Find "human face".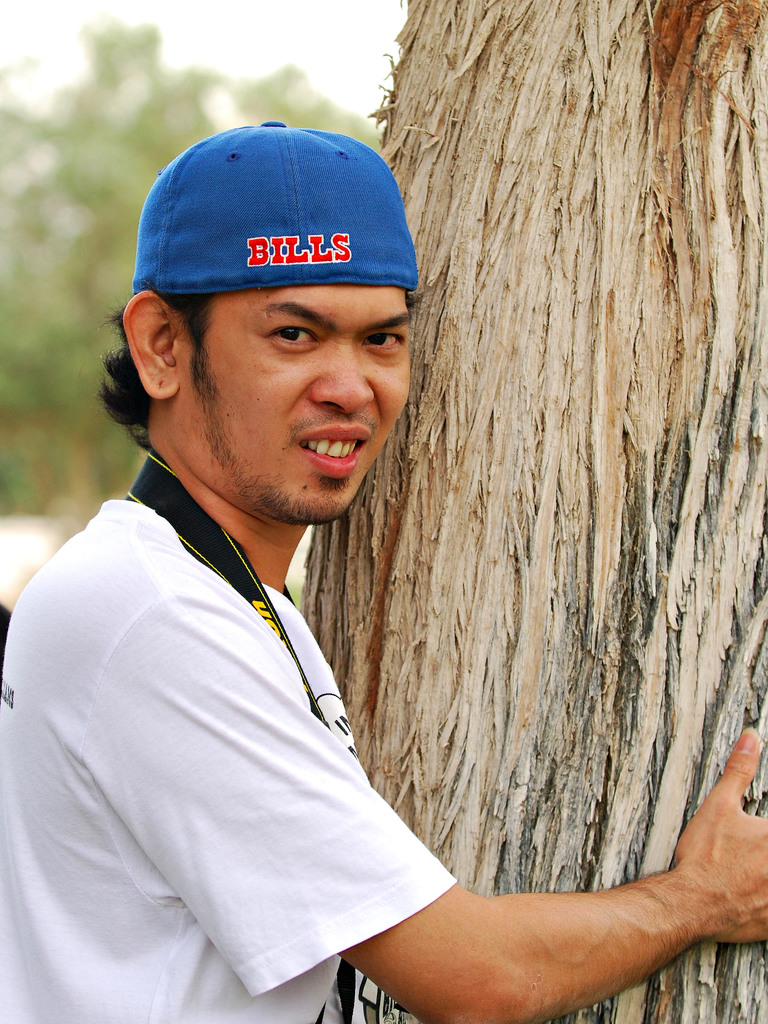
{"x1": 173, "y1": 284, "x2": 415, "y2": 517}.
